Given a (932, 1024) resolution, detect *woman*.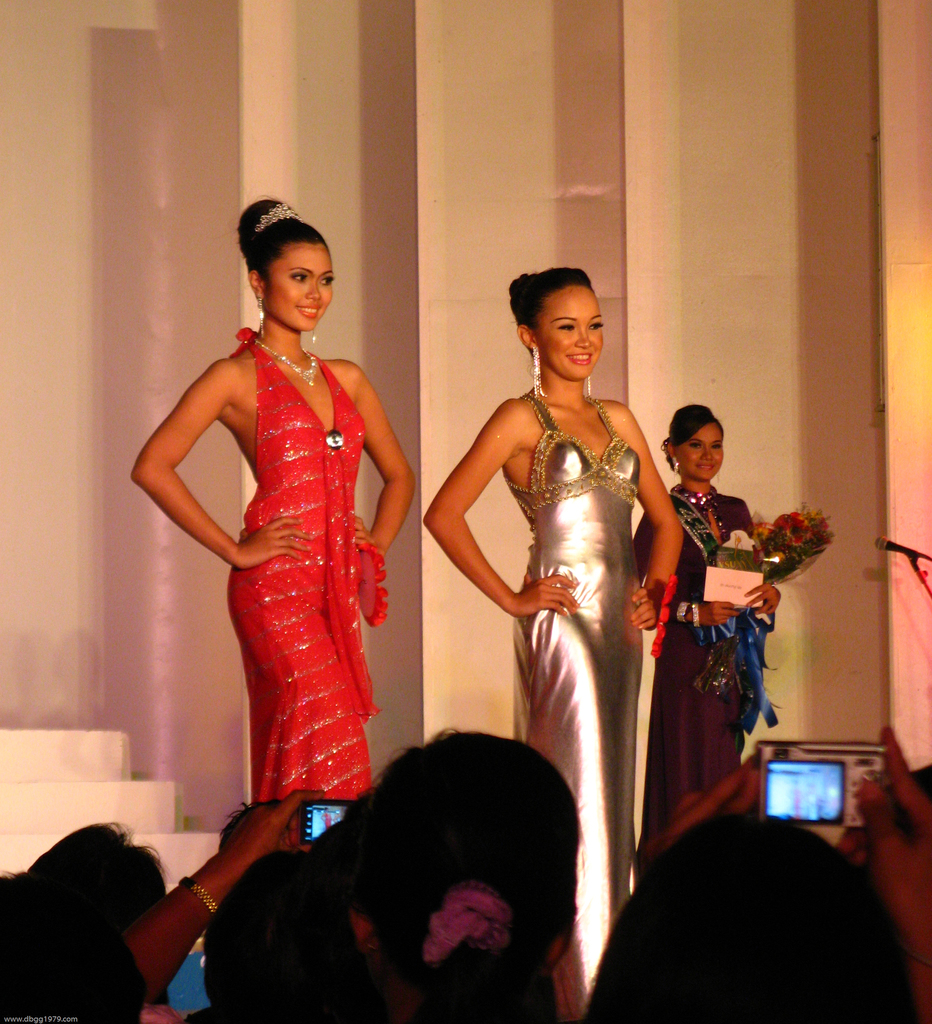
pyautogui.locateOnScreen(450, 284, 683, 931).
